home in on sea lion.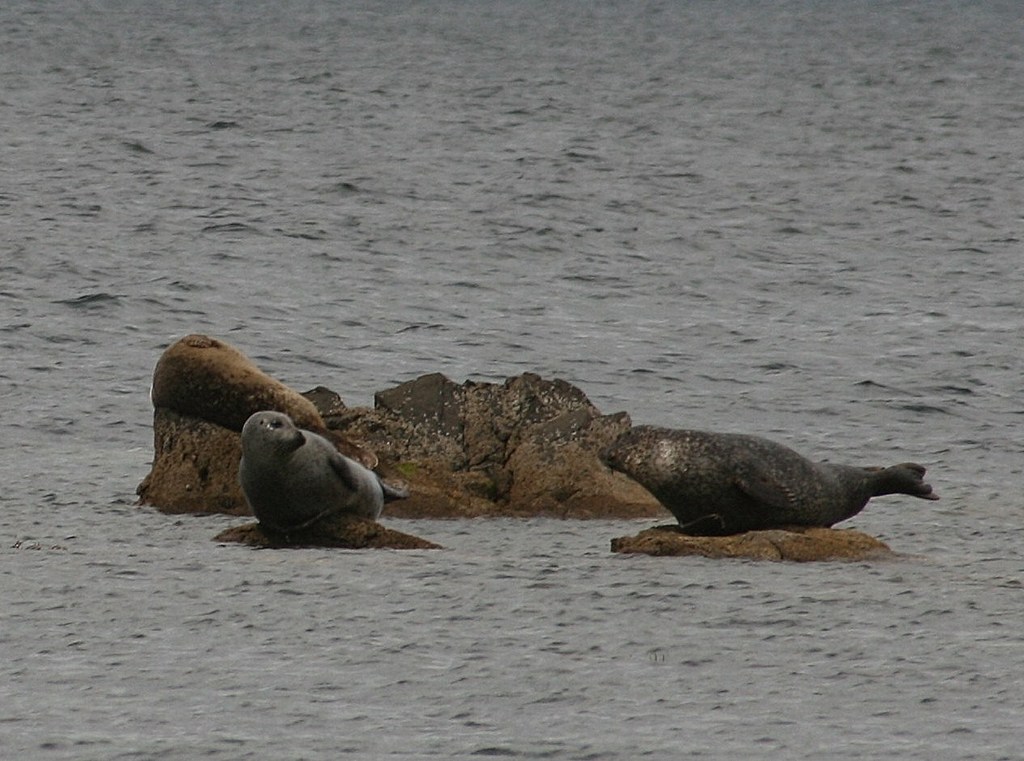
Homed in at bbox=[239, 415, 409, 540].
